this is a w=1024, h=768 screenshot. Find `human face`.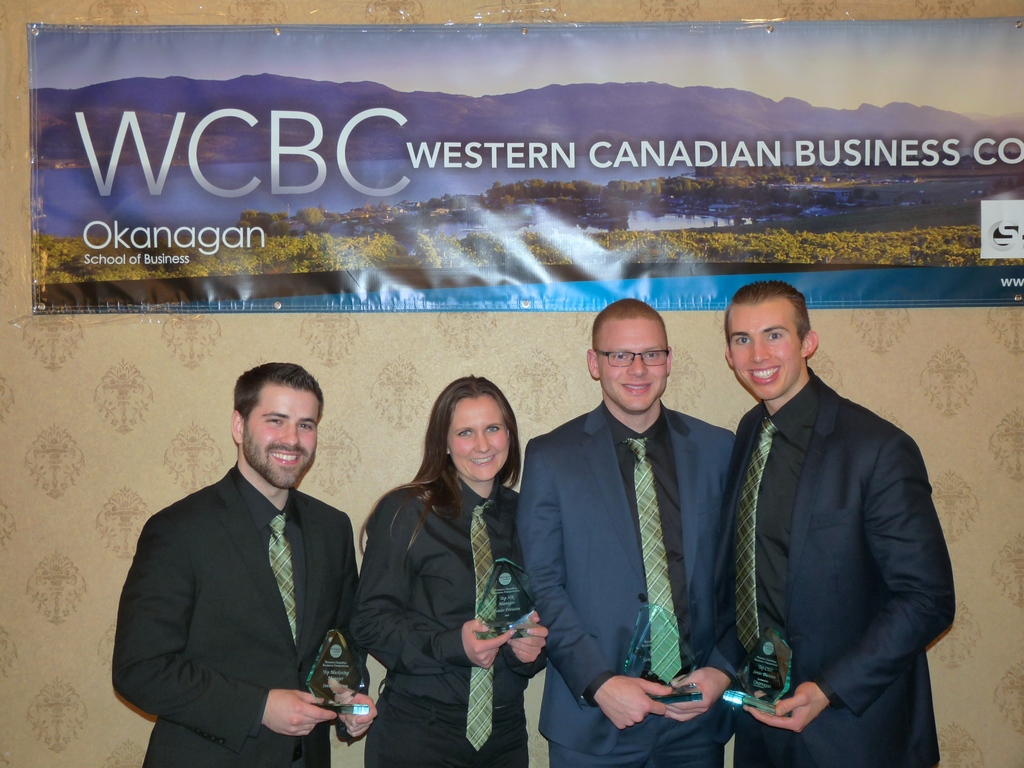
Bounding box: (left=597, top=319, right=665, bottom=412).
